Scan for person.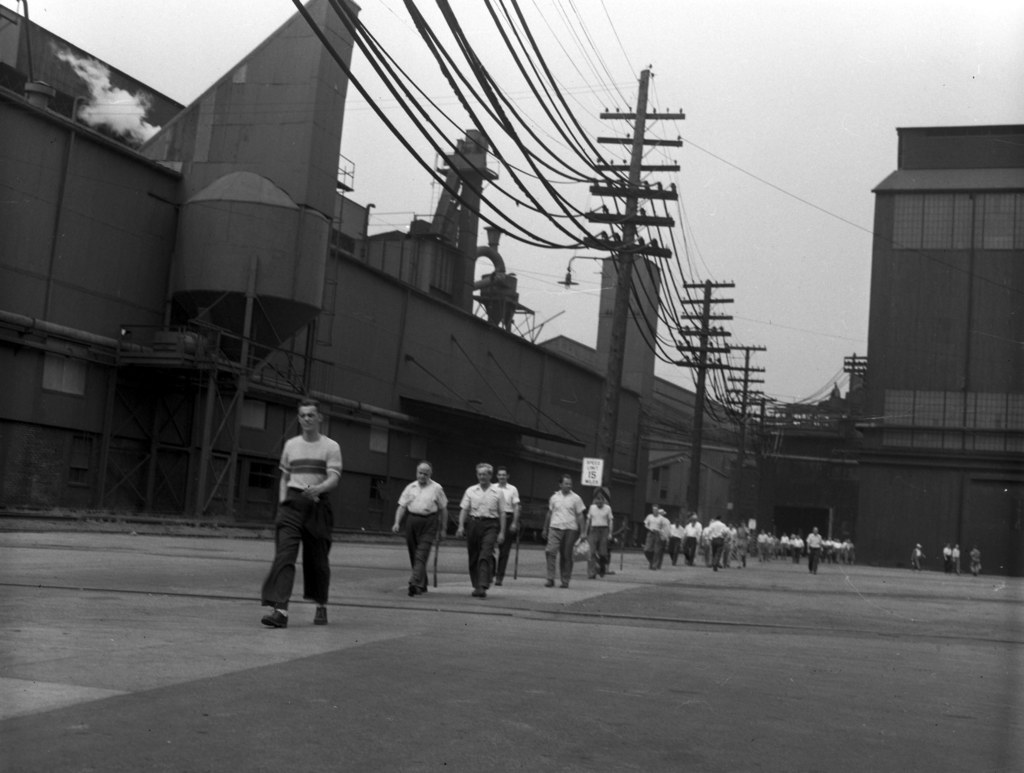
Scan result: (x1=493, y1=466, x2=524, y2=587).
